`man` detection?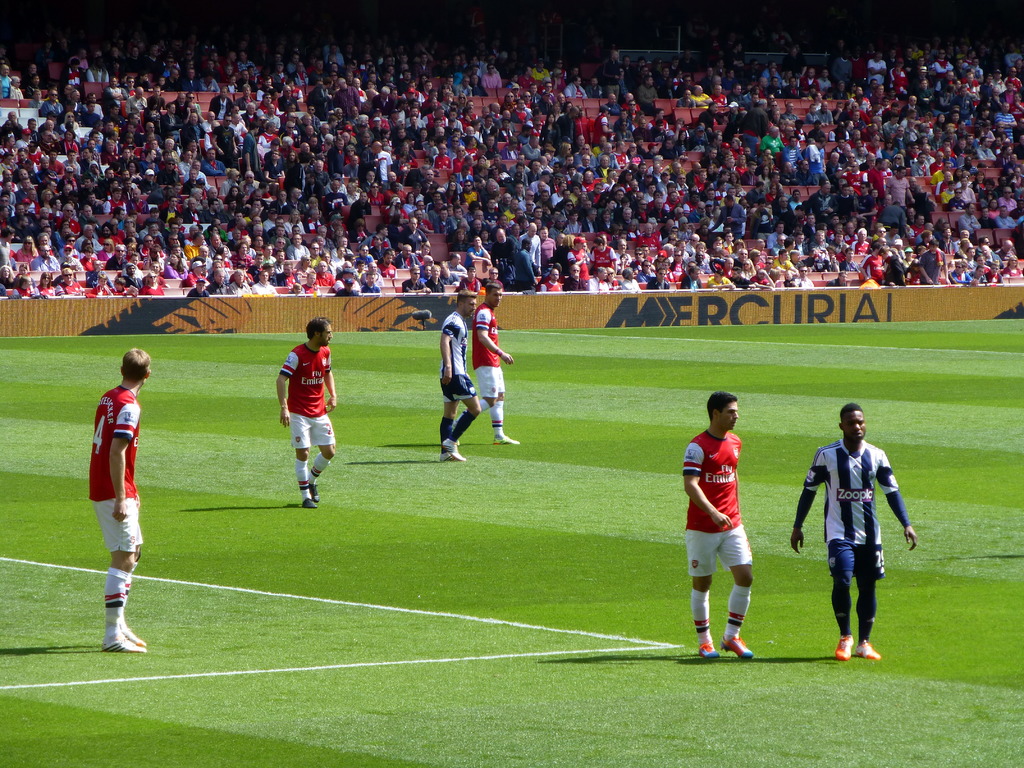
780:396:927:675
